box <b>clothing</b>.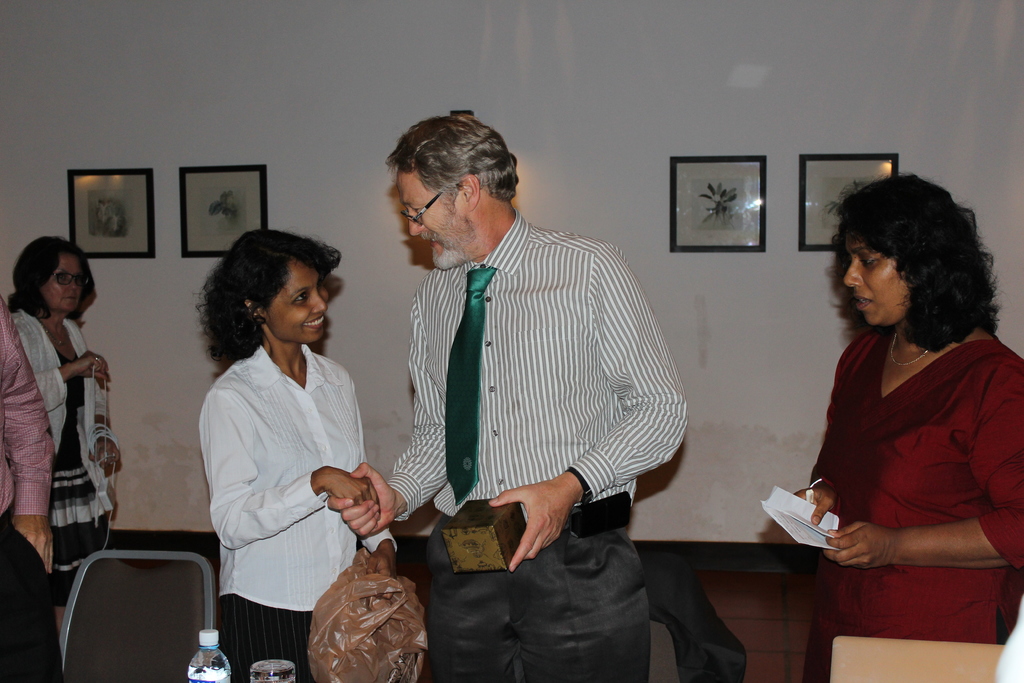
<bbox>800, 327, 1023, 682</bbox>.
